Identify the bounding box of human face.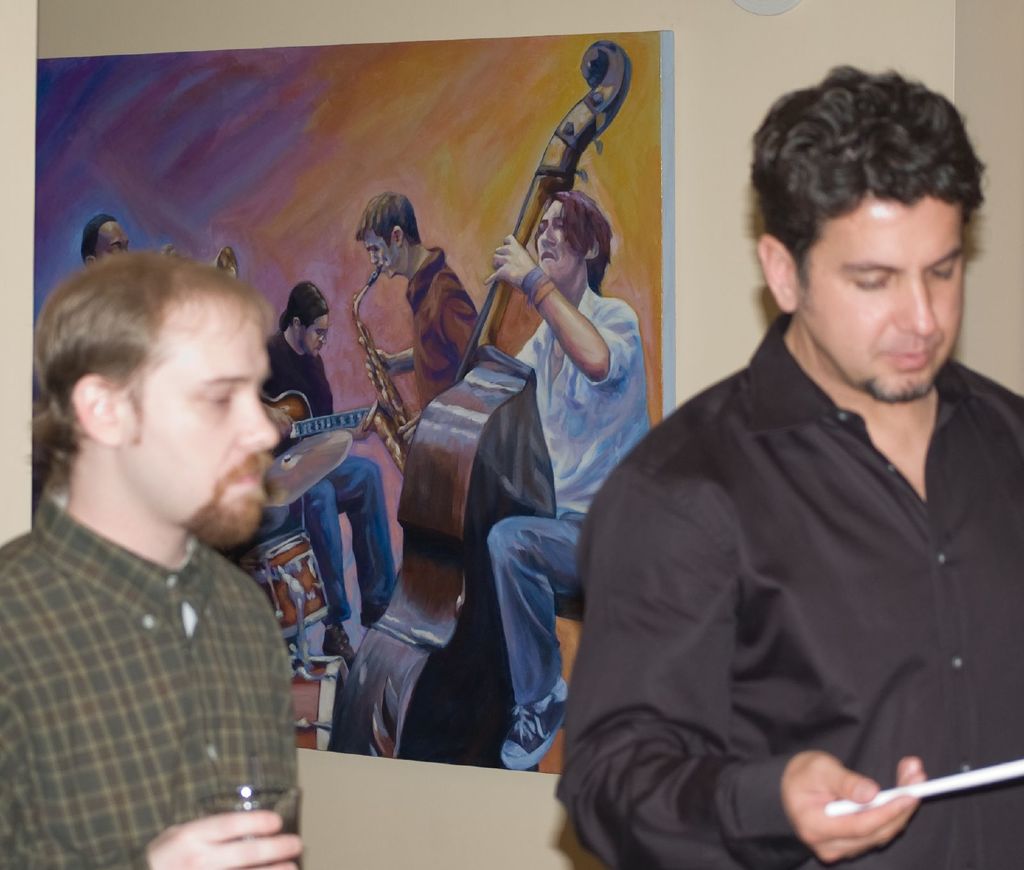
362:233:398:276.
